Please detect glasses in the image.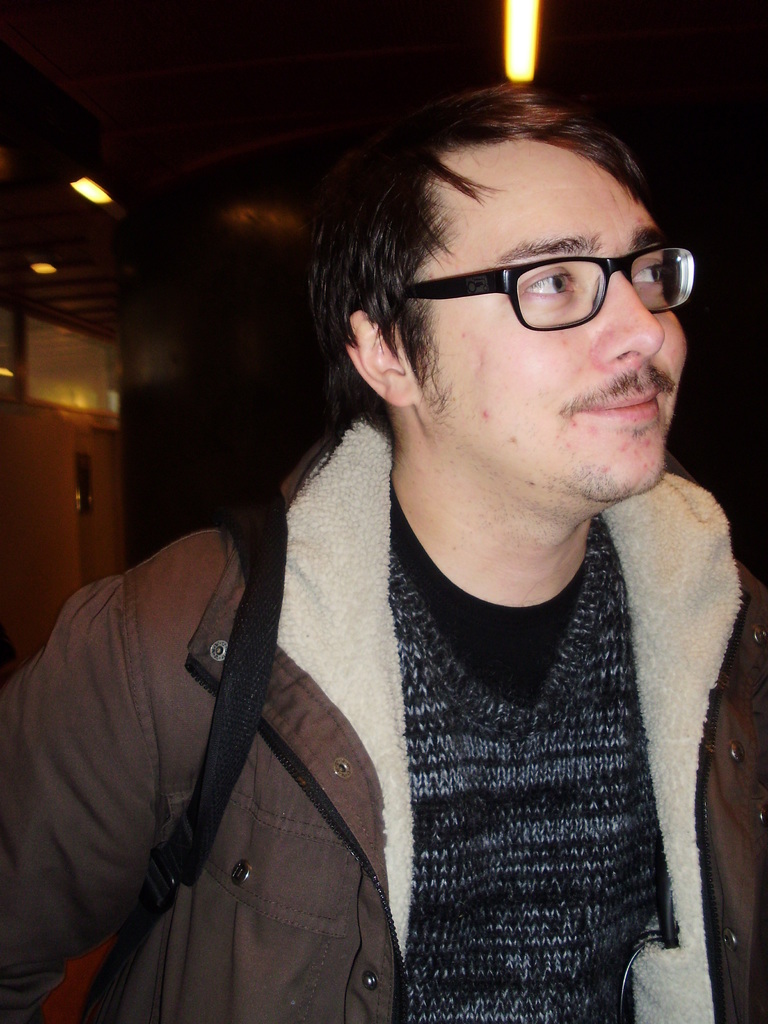
region(393, 243, 694, 329).
